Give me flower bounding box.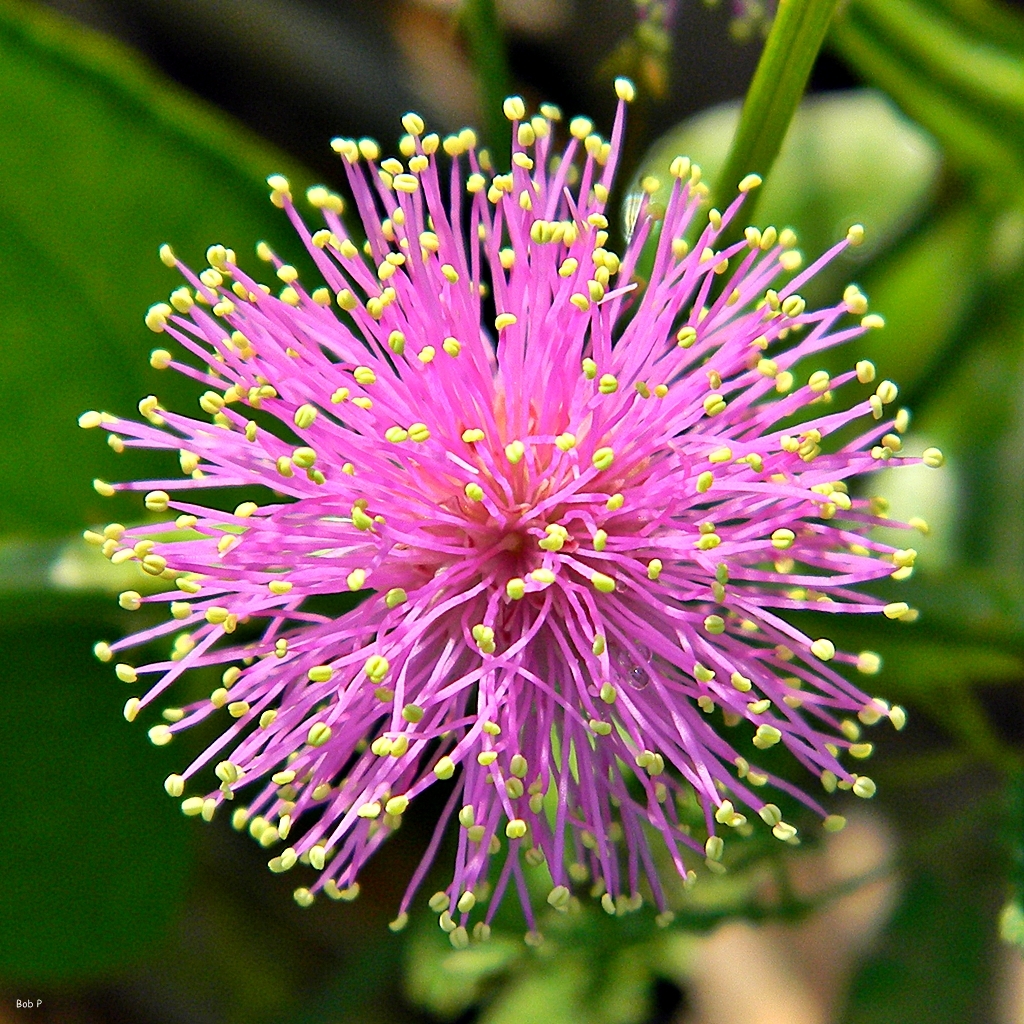
61, 96, 914, 972.
